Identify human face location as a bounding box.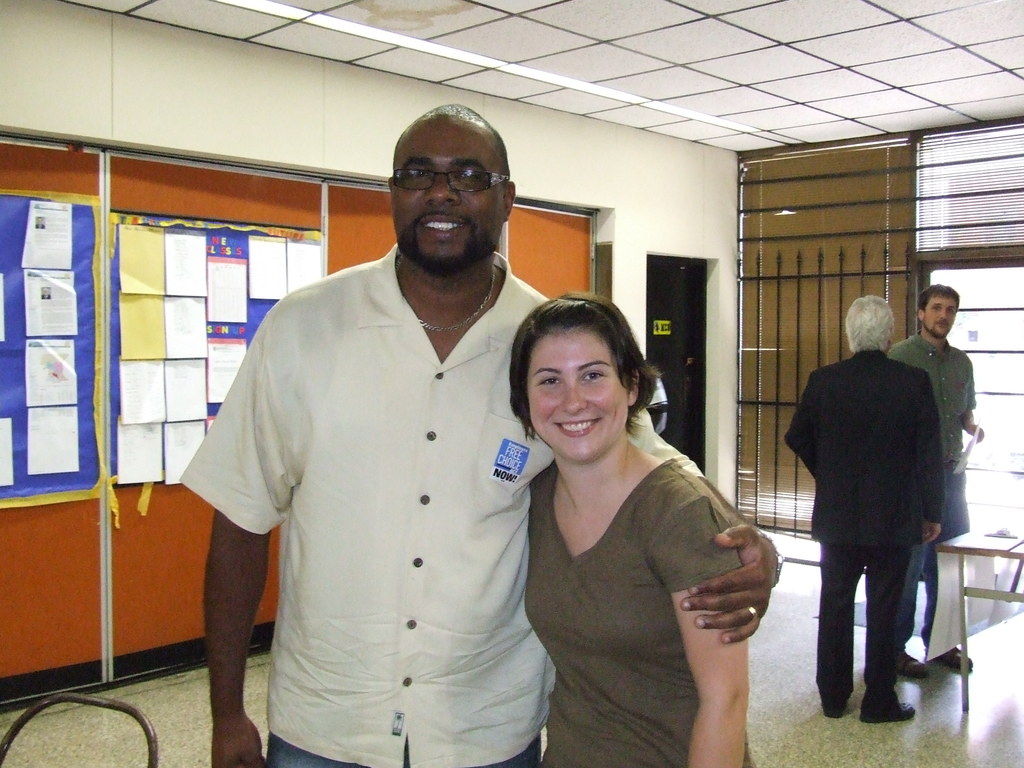
detection(524, 330, 630, 463).
